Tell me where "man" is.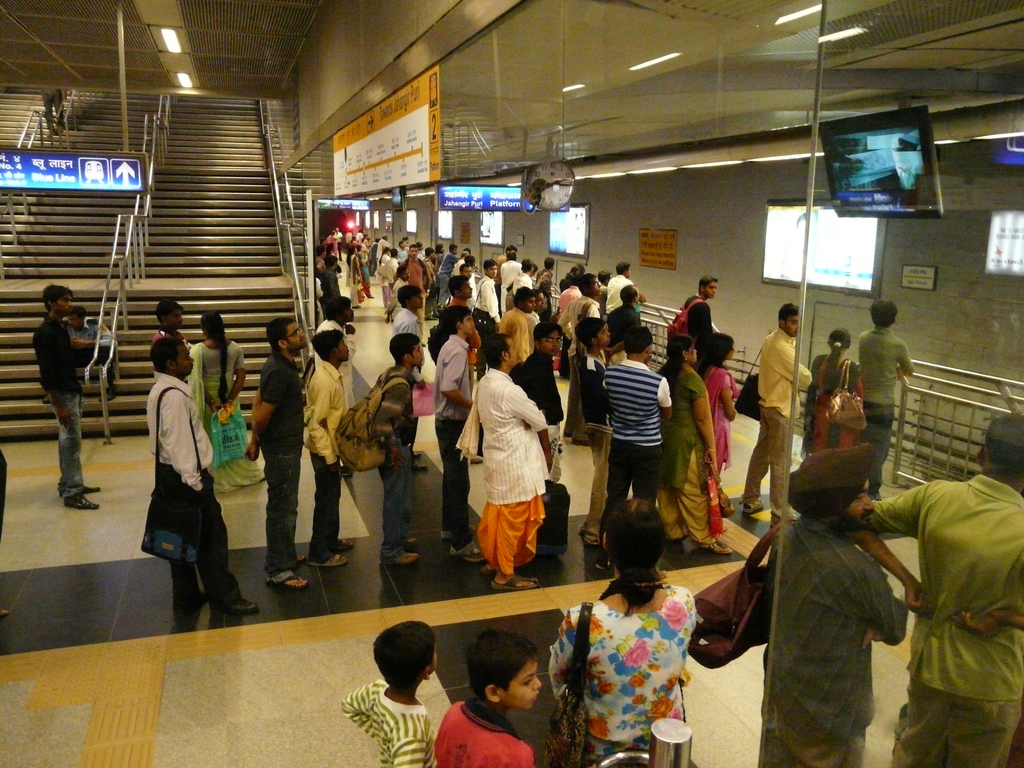
"man" is at 452:248:470:278.
